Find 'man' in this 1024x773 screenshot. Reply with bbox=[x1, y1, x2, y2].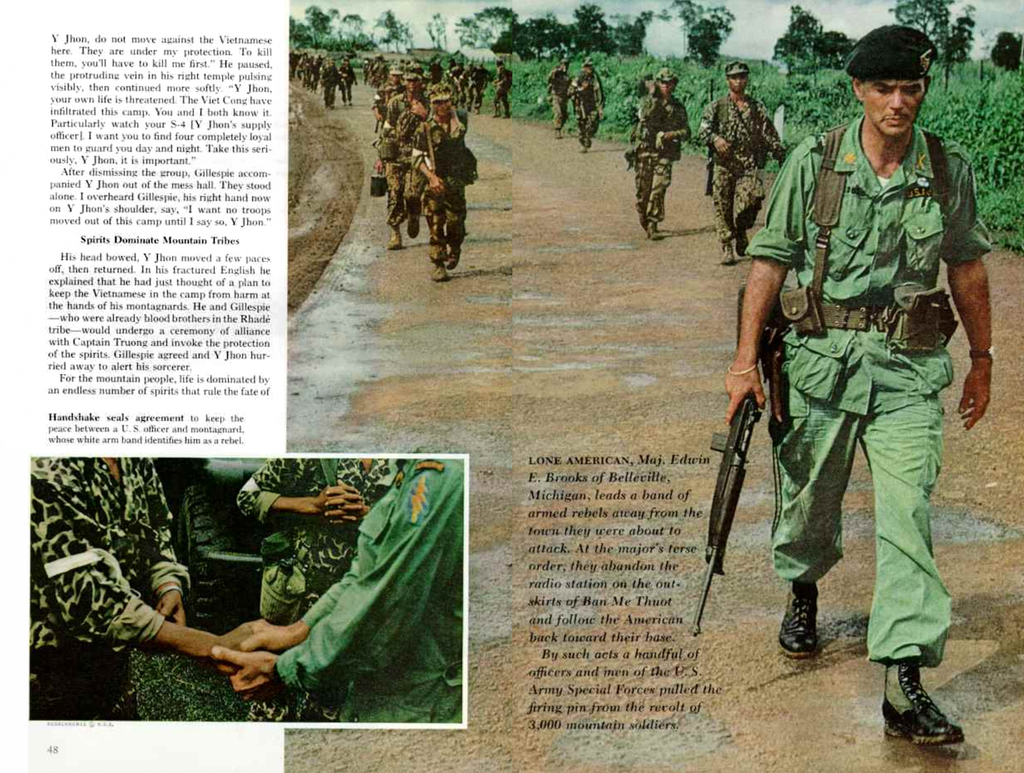
bbox=[570, 56, 601, 153].
